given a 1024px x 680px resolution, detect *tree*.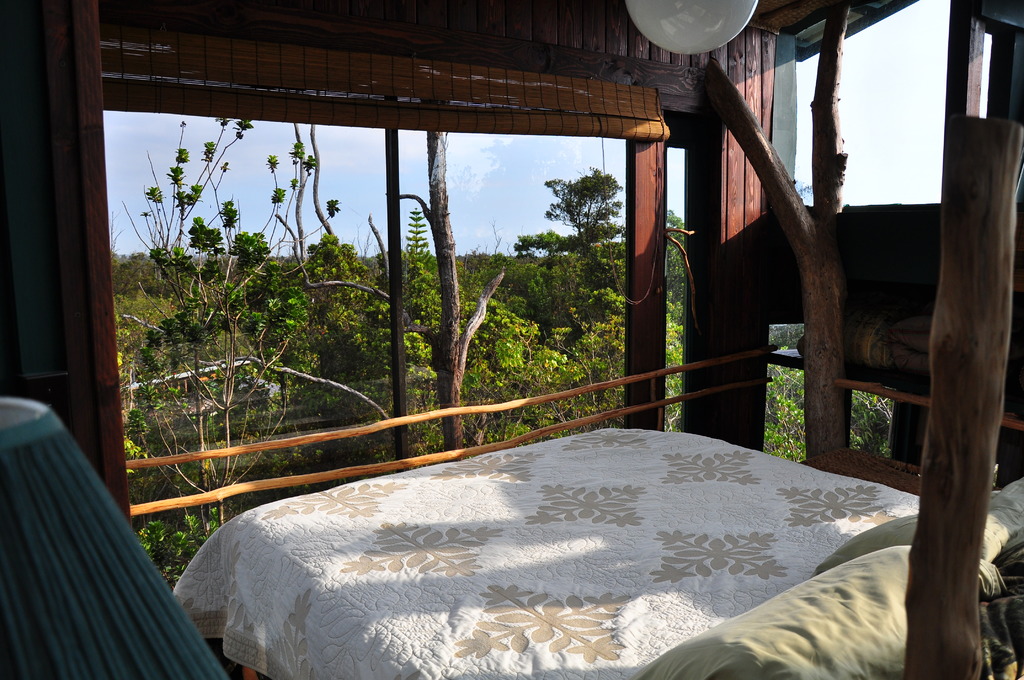
[left=495, top=168, right=631, bottom=341].
